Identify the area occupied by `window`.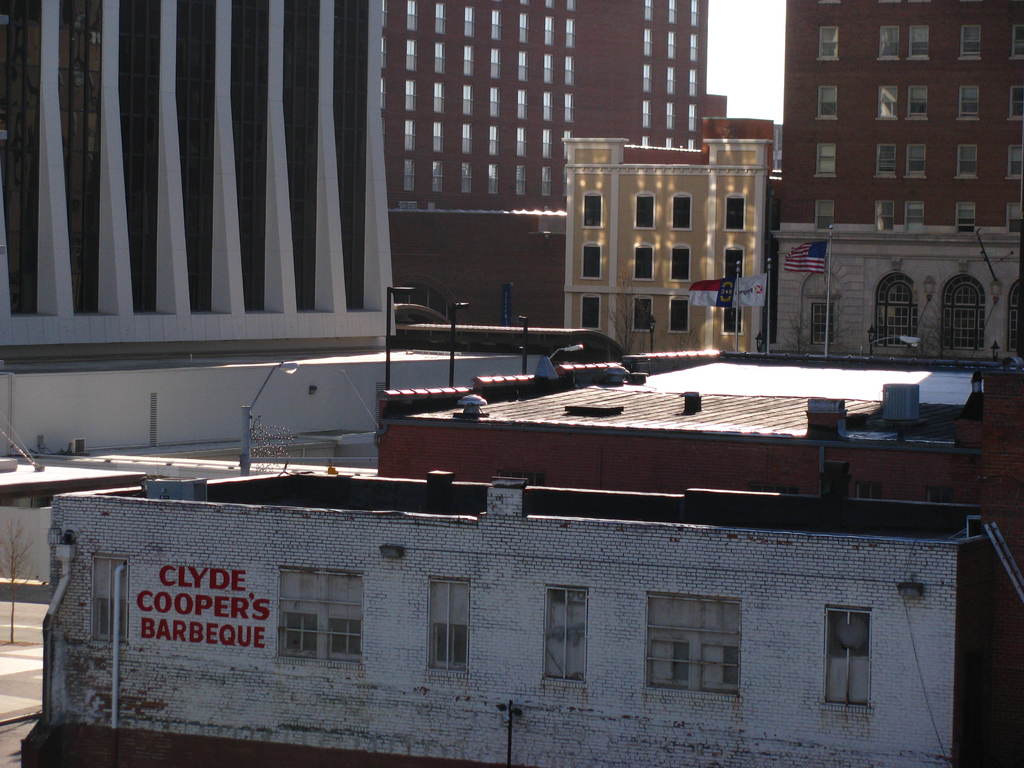
Area: 669:190:692:230.
